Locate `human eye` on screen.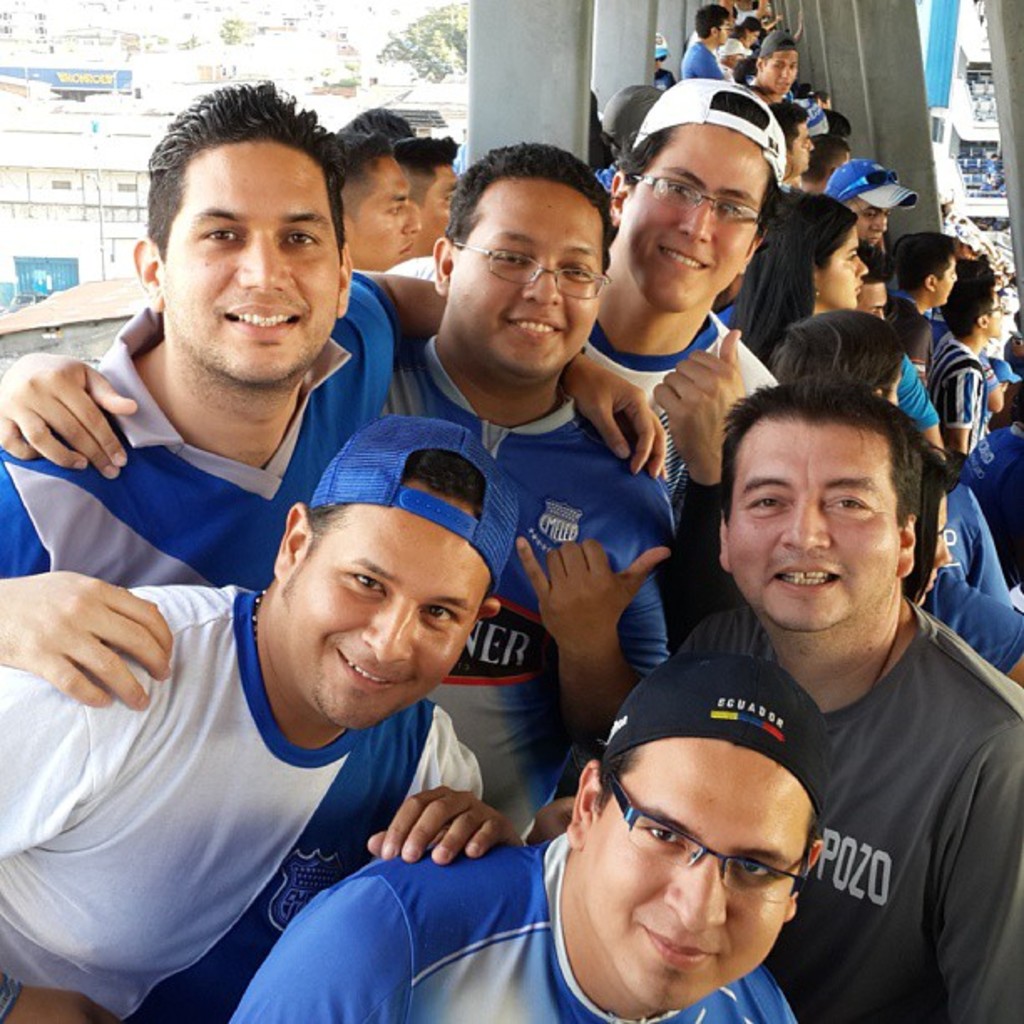
On screen at l=333, t=567, r=392, b=604.
